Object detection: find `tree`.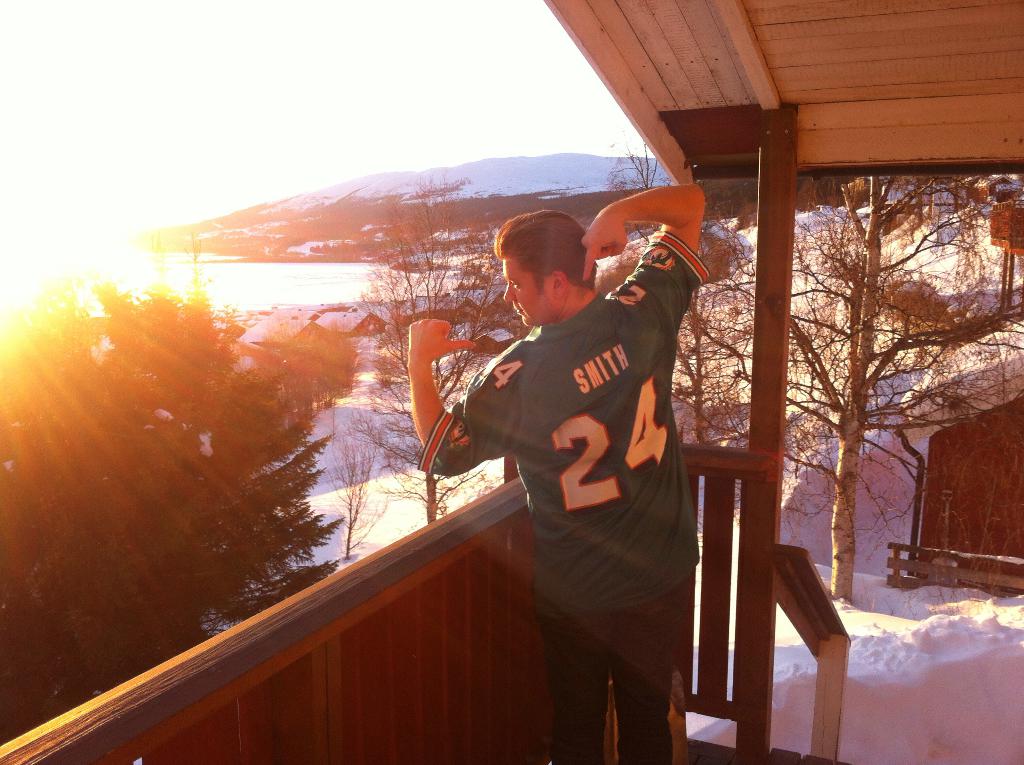
box(364, 170, 502, 529).
